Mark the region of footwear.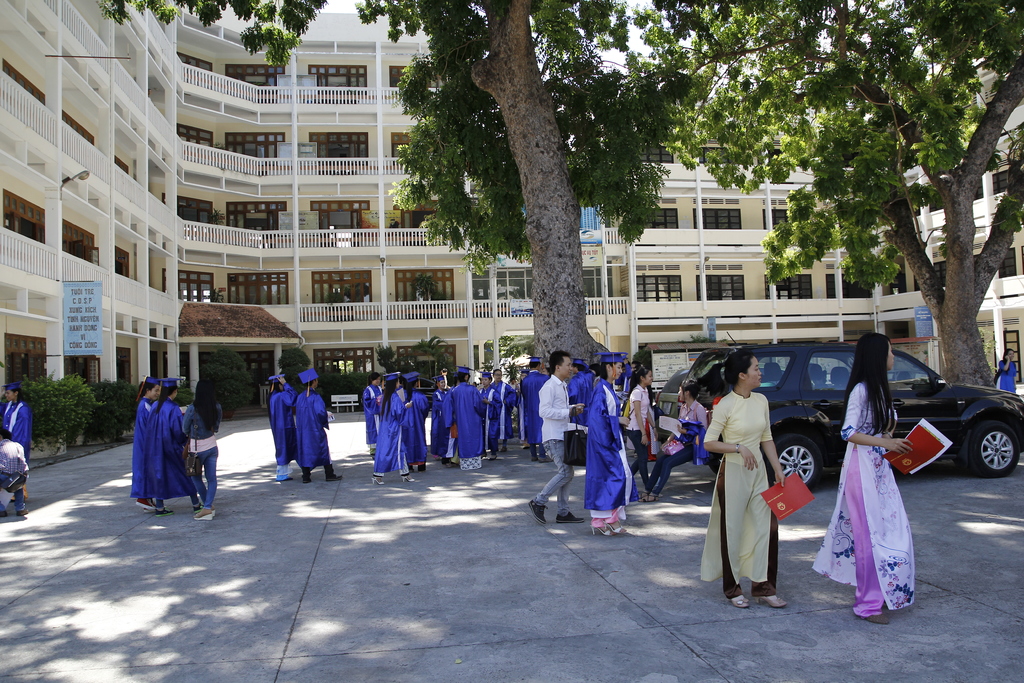
Region: rect(586, 522, 609, 532).
